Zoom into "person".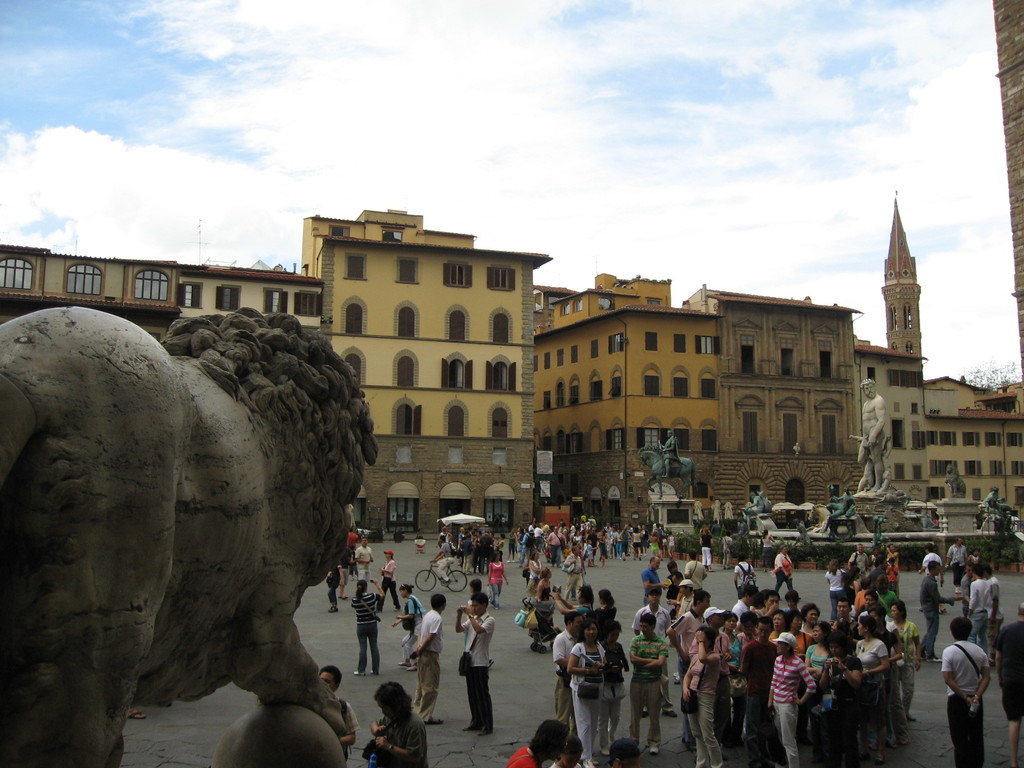
Zoom target: bbox(972, 570, 991, 635).
